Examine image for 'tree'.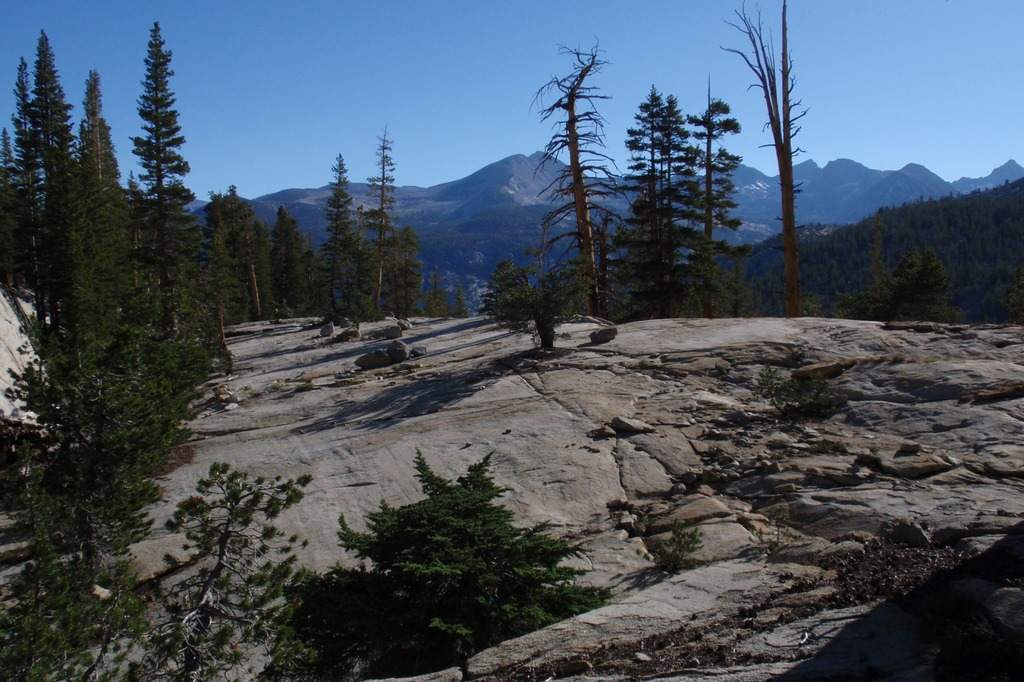
Examination result: left=208, top=180, right=254, bottom=322.
